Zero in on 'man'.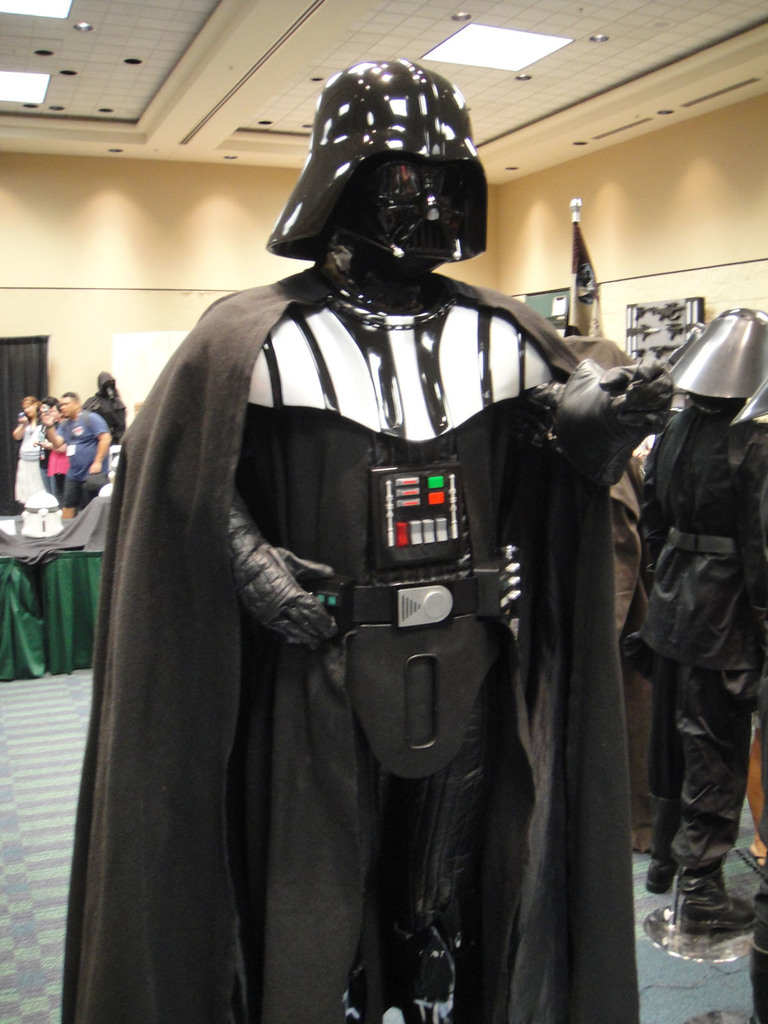
Zeroed in: <box>67,86,690,1023</box>.
